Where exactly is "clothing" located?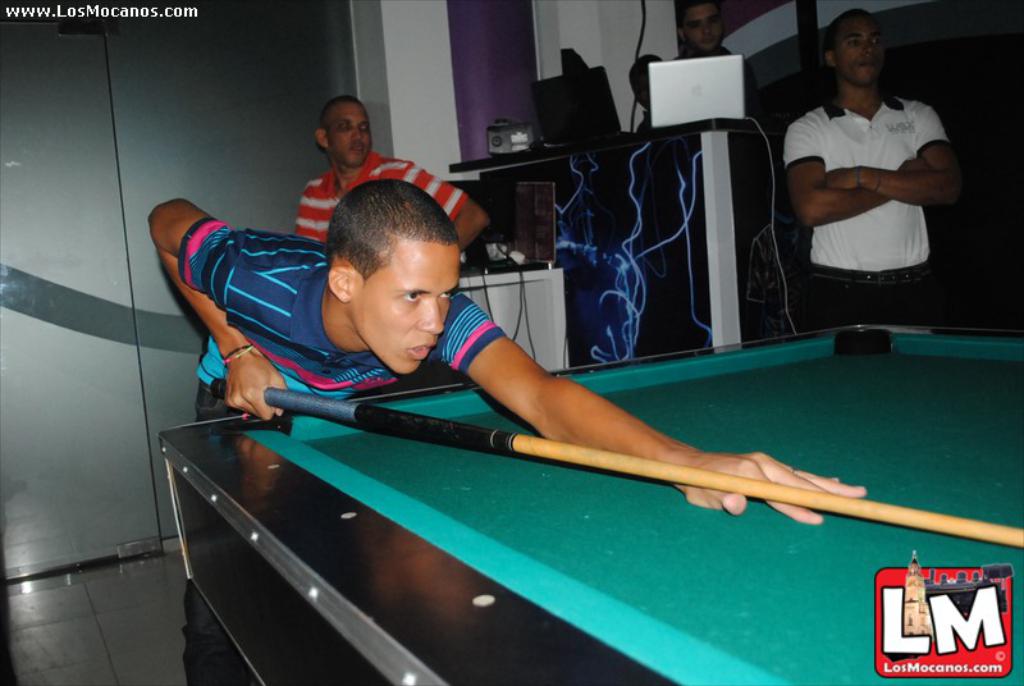
Its bounding box is rect(182, 215, 508, 685).
